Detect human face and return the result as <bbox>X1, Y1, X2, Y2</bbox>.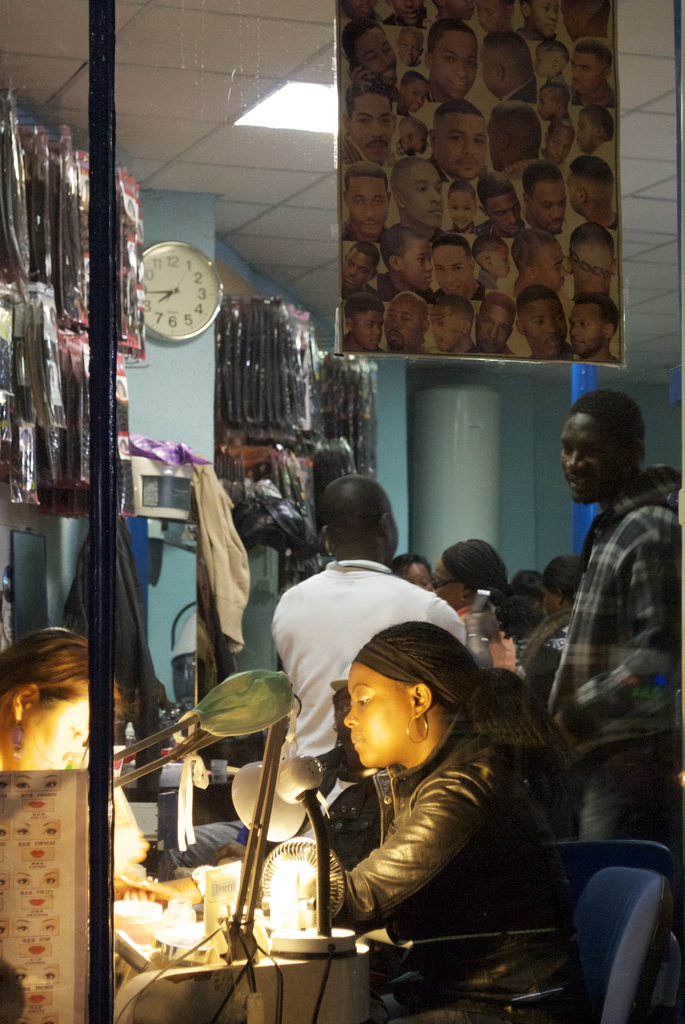
<bbox>336, 0, 622, 357</bbox>.
